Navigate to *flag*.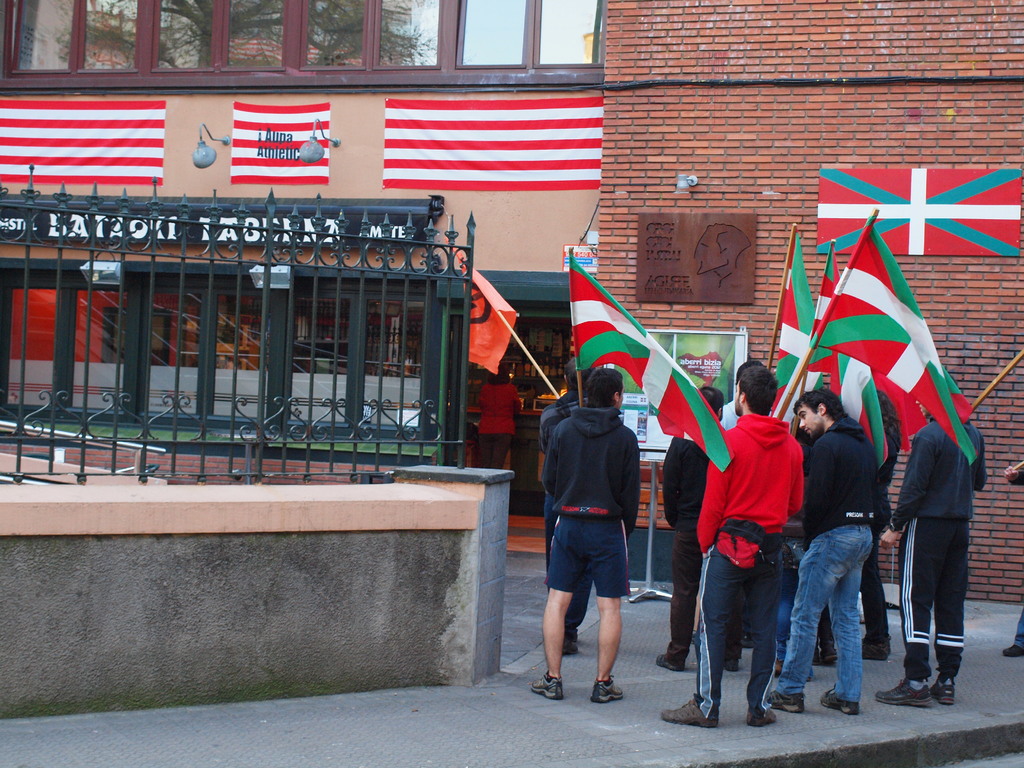
Navigation target: (568,252,727,472).
